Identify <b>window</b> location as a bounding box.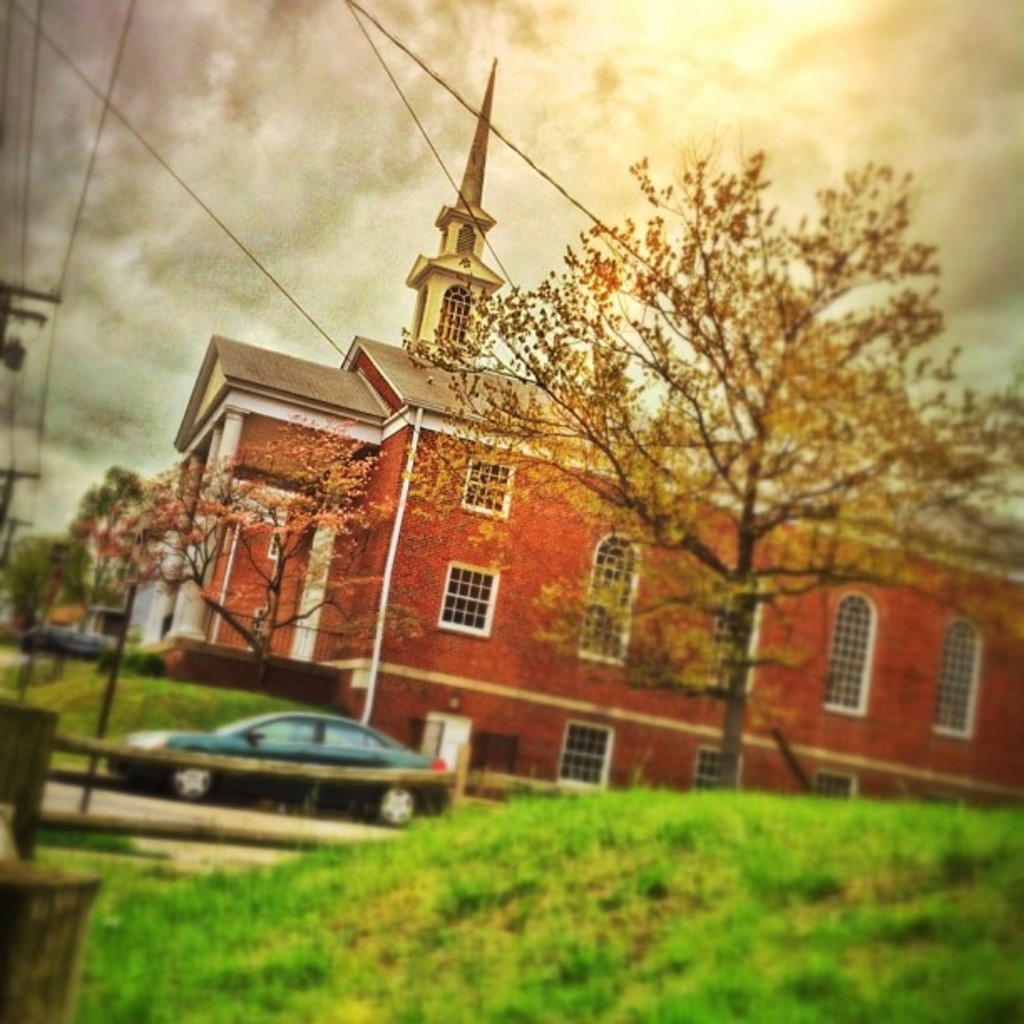
select_region(822, 584, 878, 723).
